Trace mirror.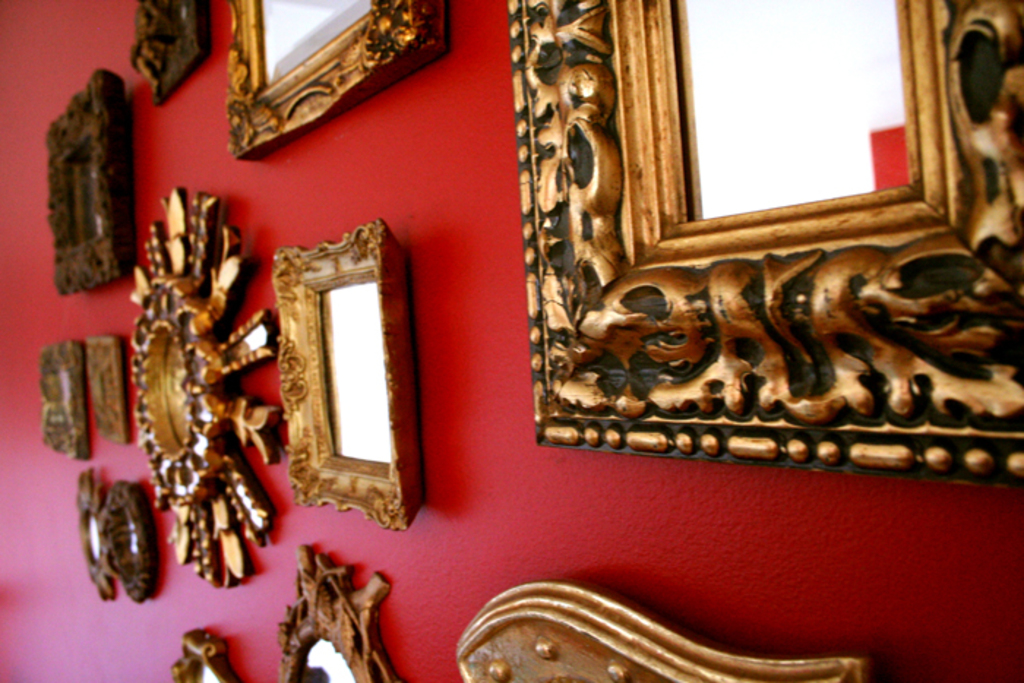
Traced to left=127, top=522, right=142, bottom=560.
